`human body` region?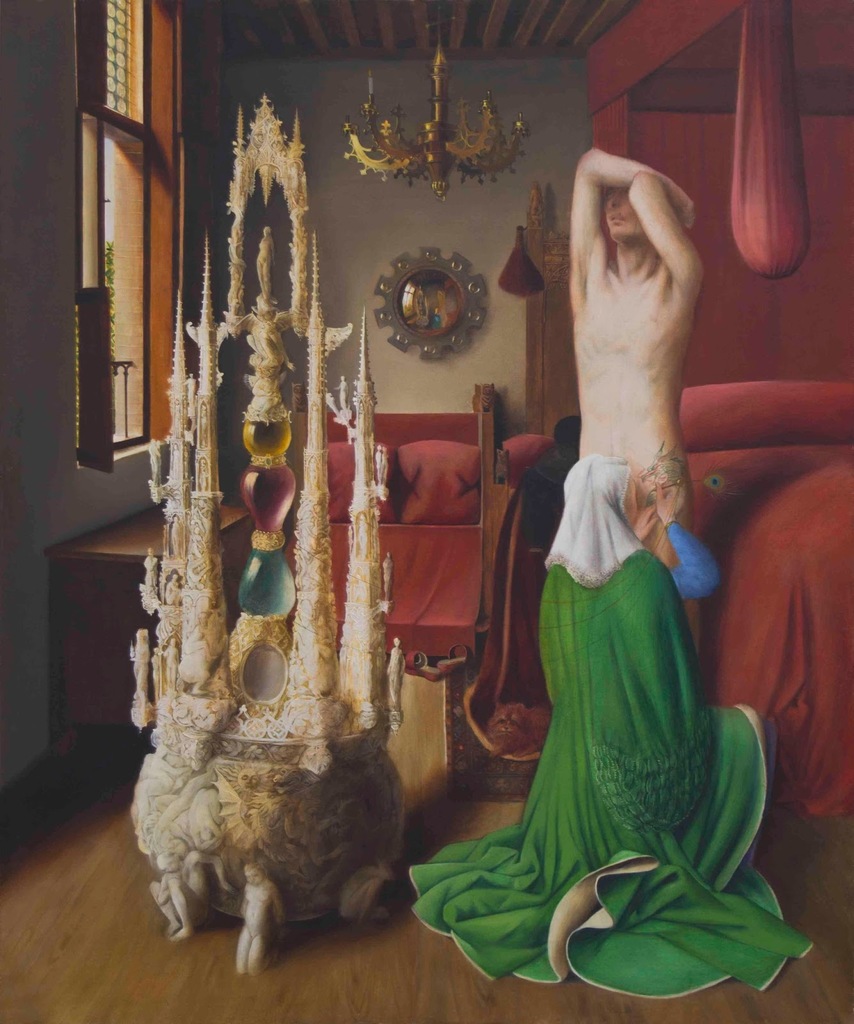
Rect(402, 145, 811, 996)
